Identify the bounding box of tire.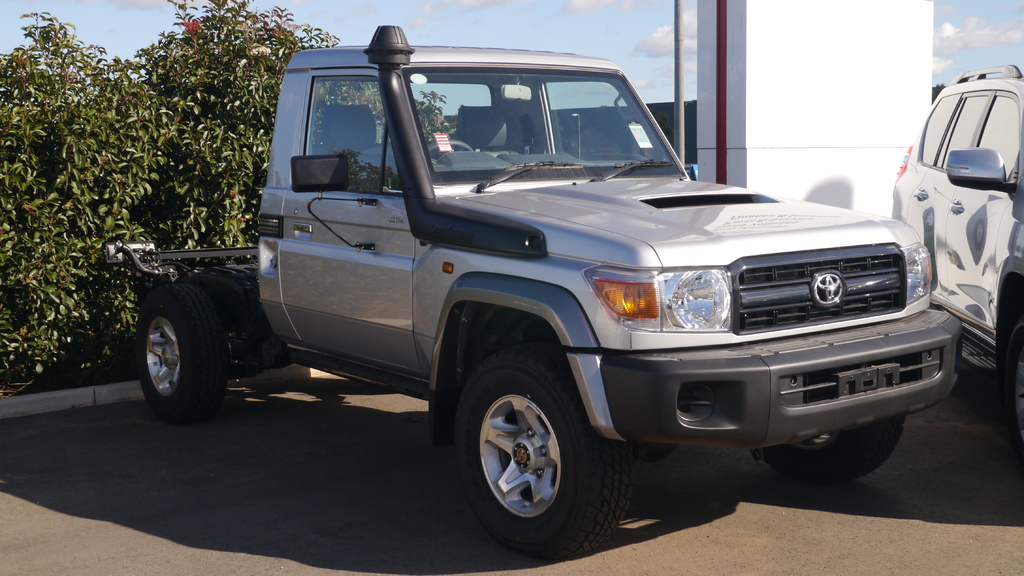
{"x1": 452, "y1": 345, "x2": 635, "y2": 556}.
